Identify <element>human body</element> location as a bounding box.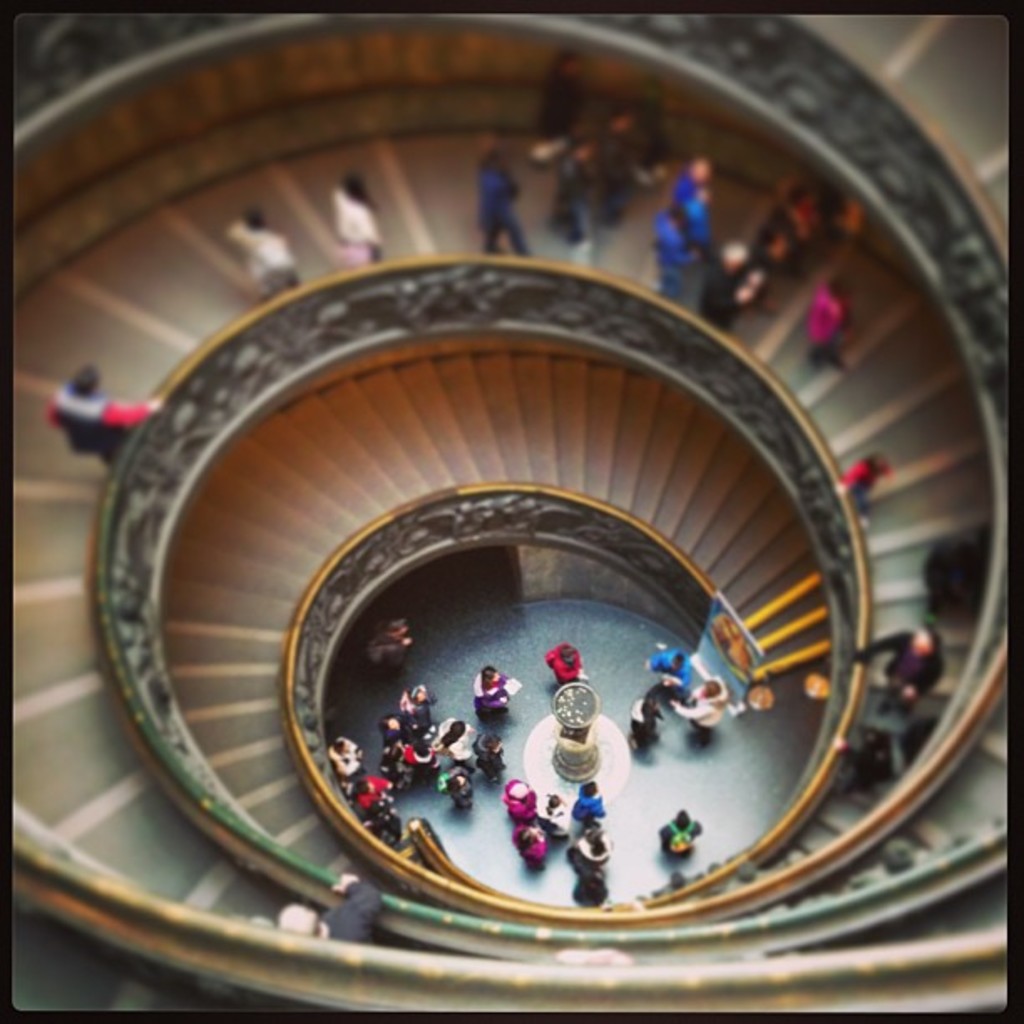
detection(534, 44, 591, 137).
